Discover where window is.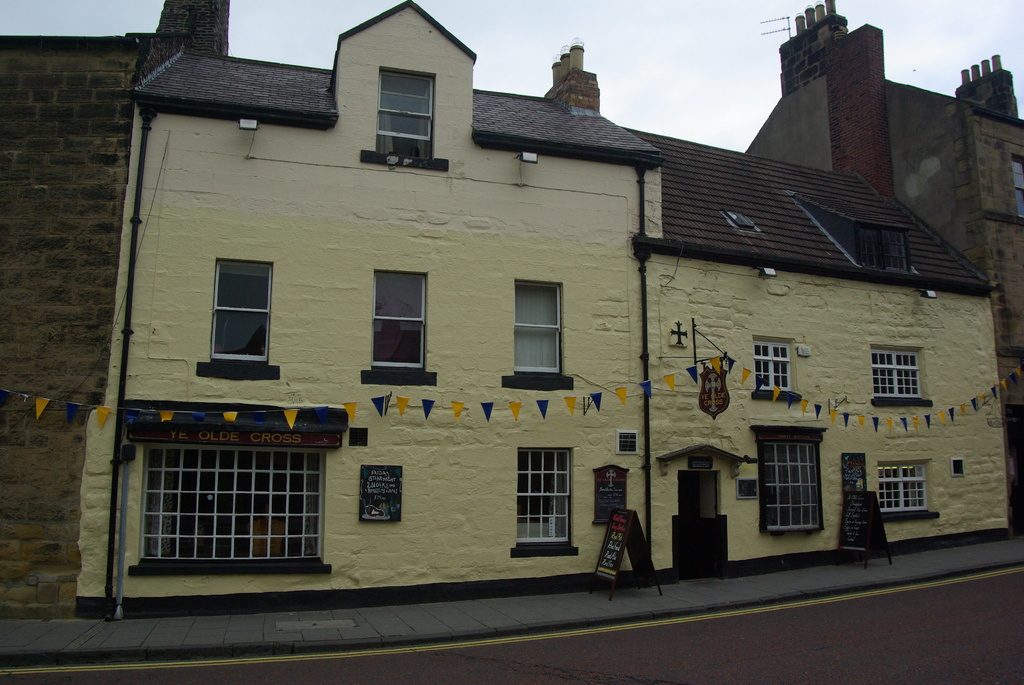
Discovered at [855,221,913,273].
